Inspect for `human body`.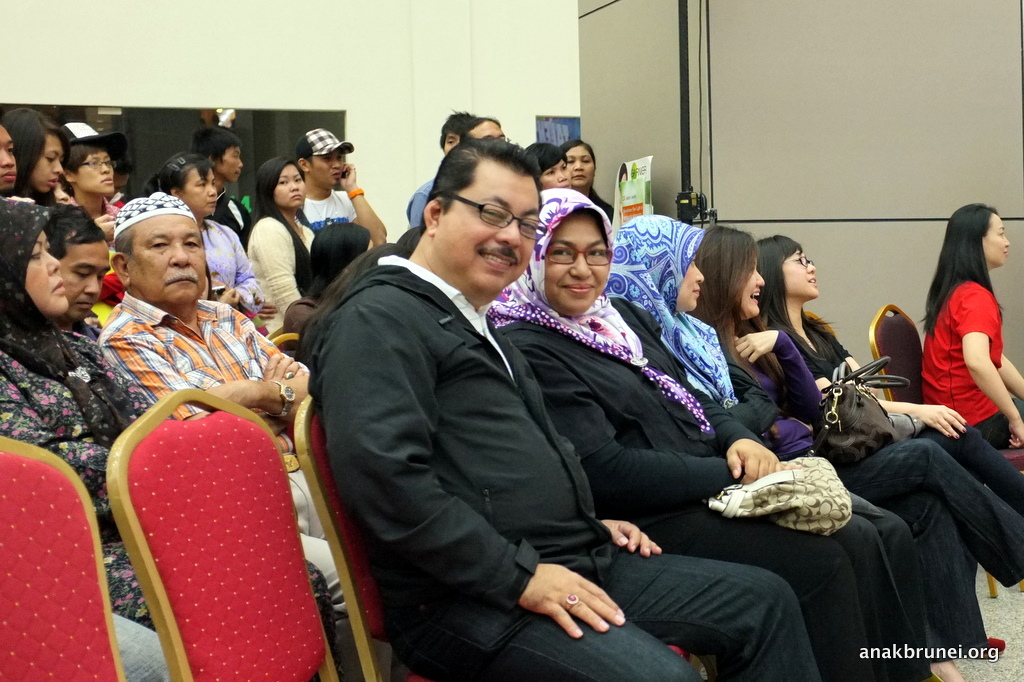
Inspection: region(917, 200, 1017, 488).
